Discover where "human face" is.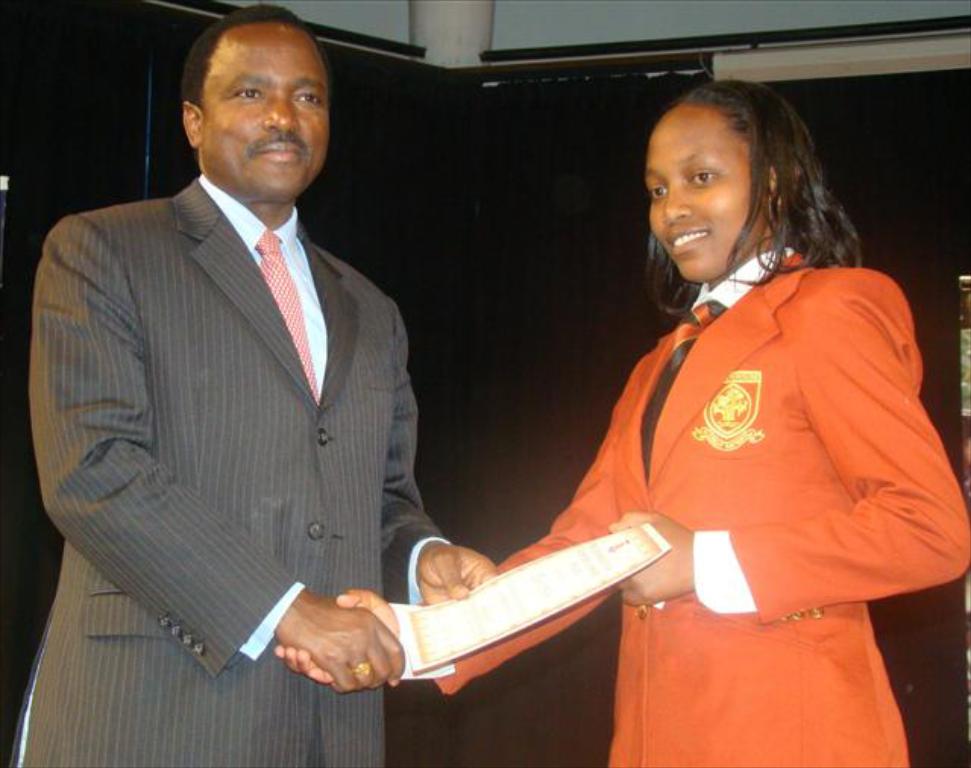
Discovered at (x1=649, y1=109, x2=768, y2=276).
